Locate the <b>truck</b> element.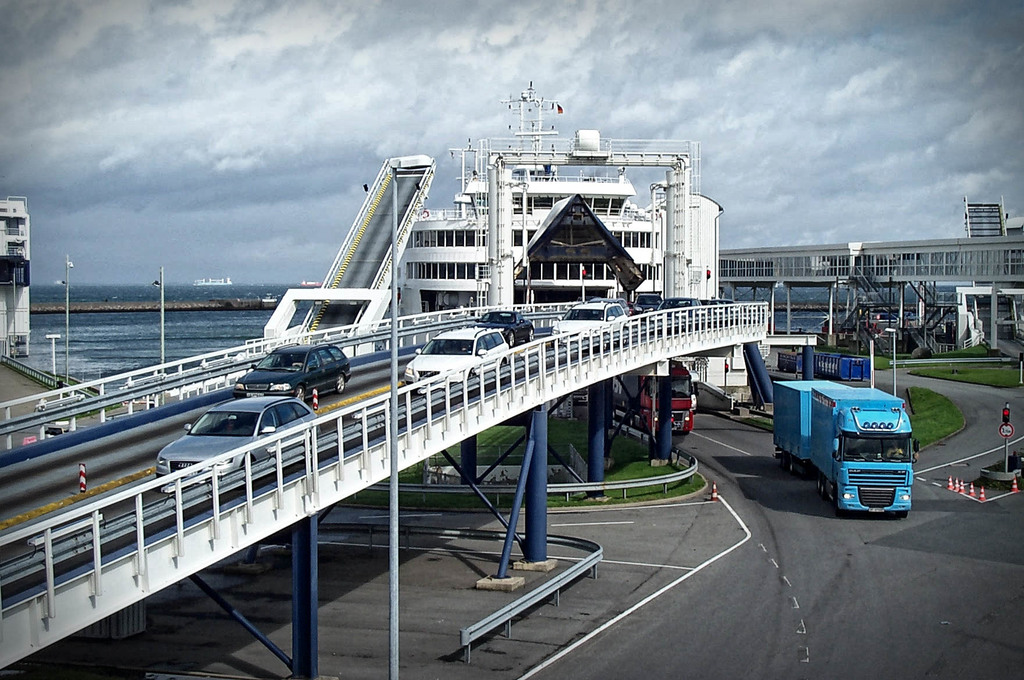
Element bbox: crop(607, 355, 696, 444).
